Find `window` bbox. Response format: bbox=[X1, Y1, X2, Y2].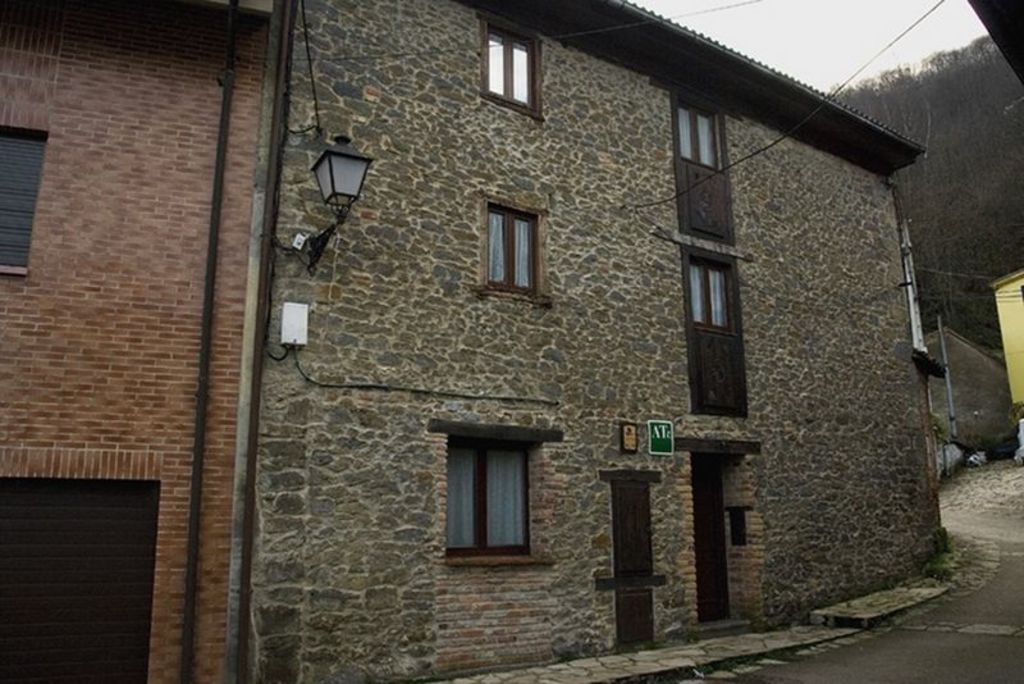
bbox=[439, 412, 545, 560].
